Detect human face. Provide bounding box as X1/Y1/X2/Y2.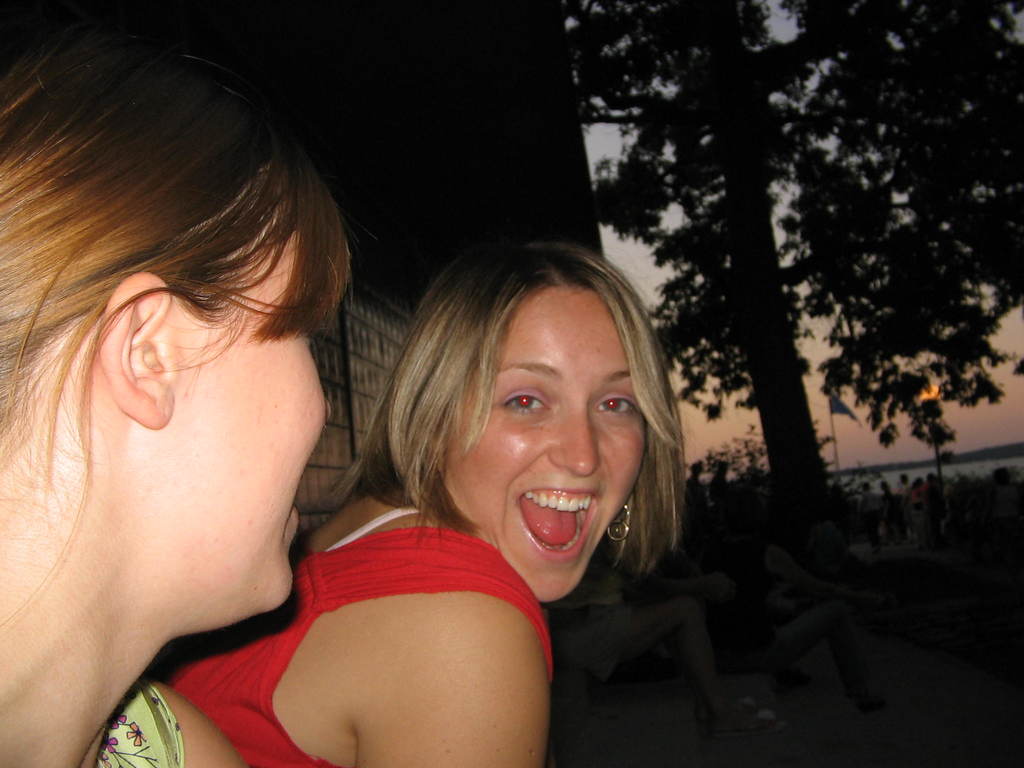
164/201/340/620.
